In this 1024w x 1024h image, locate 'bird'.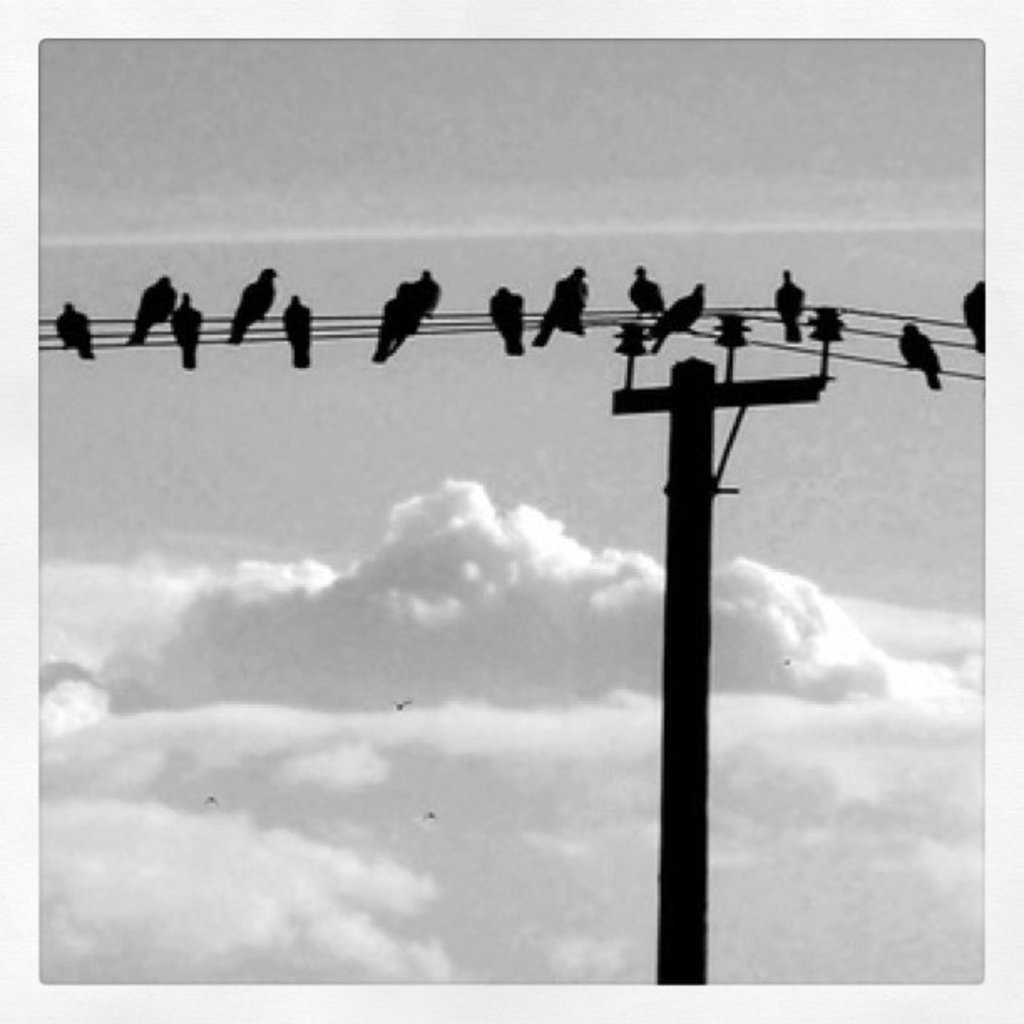
Bounding box: detection(532, 263, 597, 345).
